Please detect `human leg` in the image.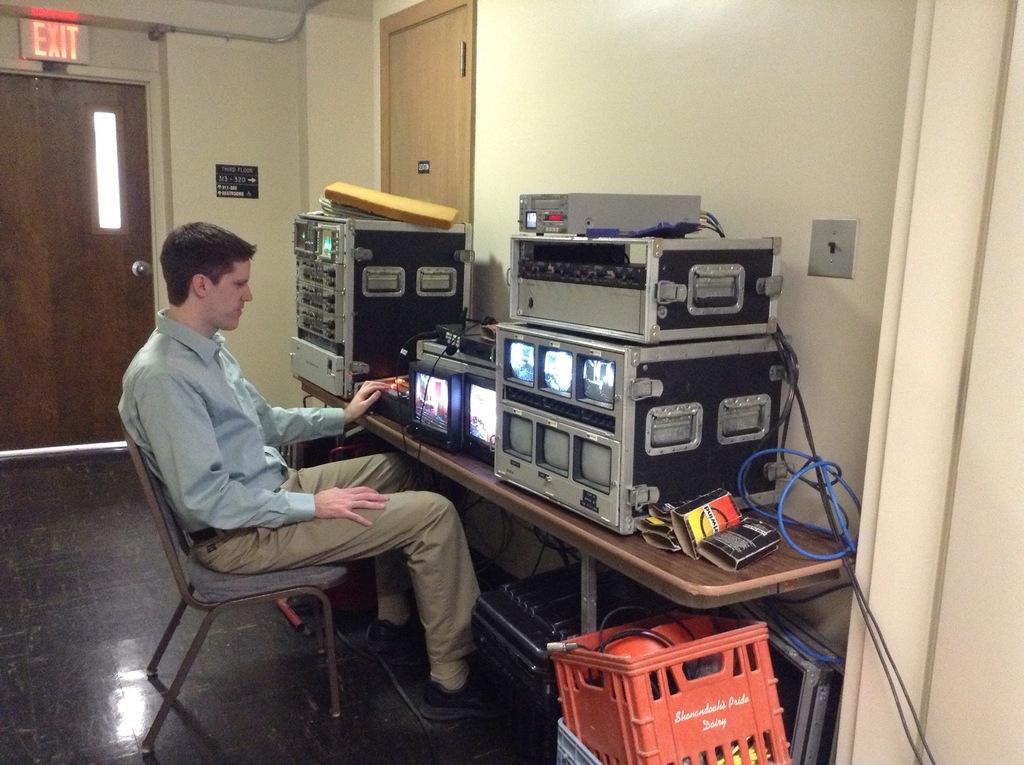
[x1=285, y1=449, x2=427, y2=643].
